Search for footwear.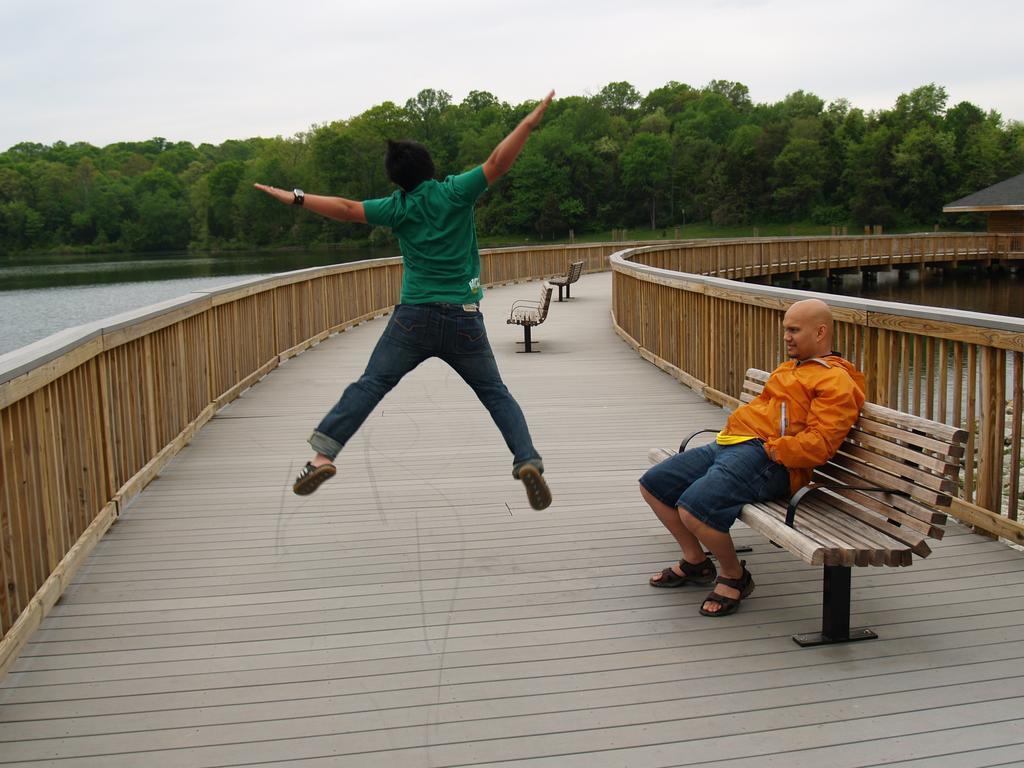
Found at locate(517, 462, 552, 512).
